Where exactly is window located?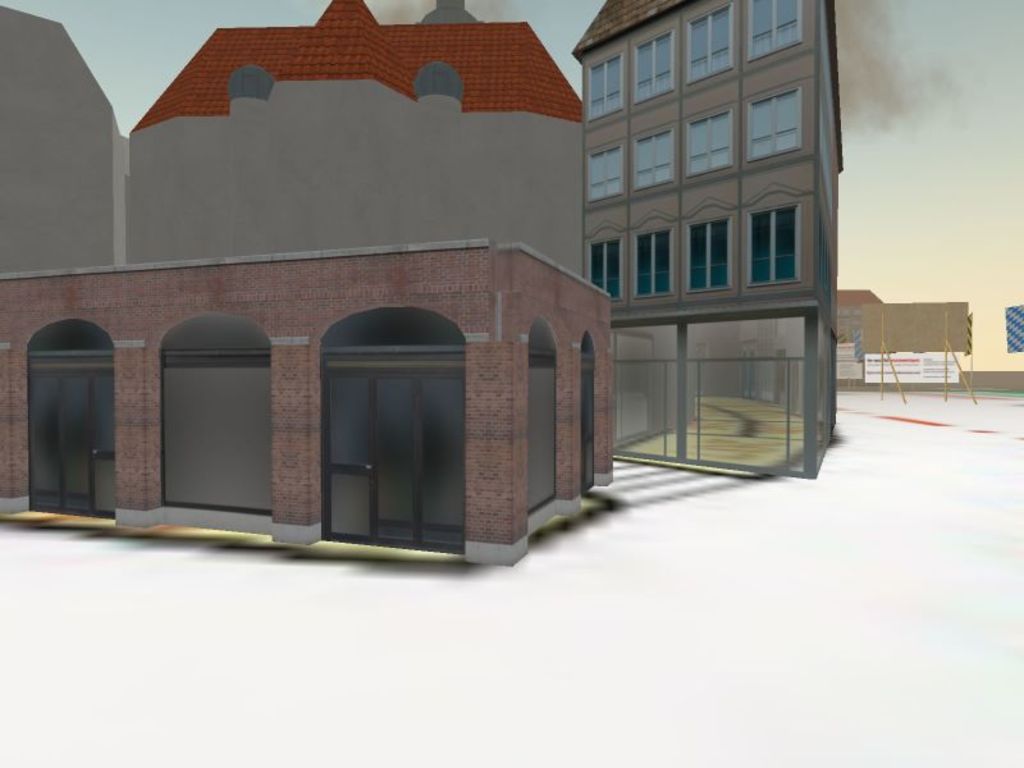
Its bounding box is 690/218/730/289.
